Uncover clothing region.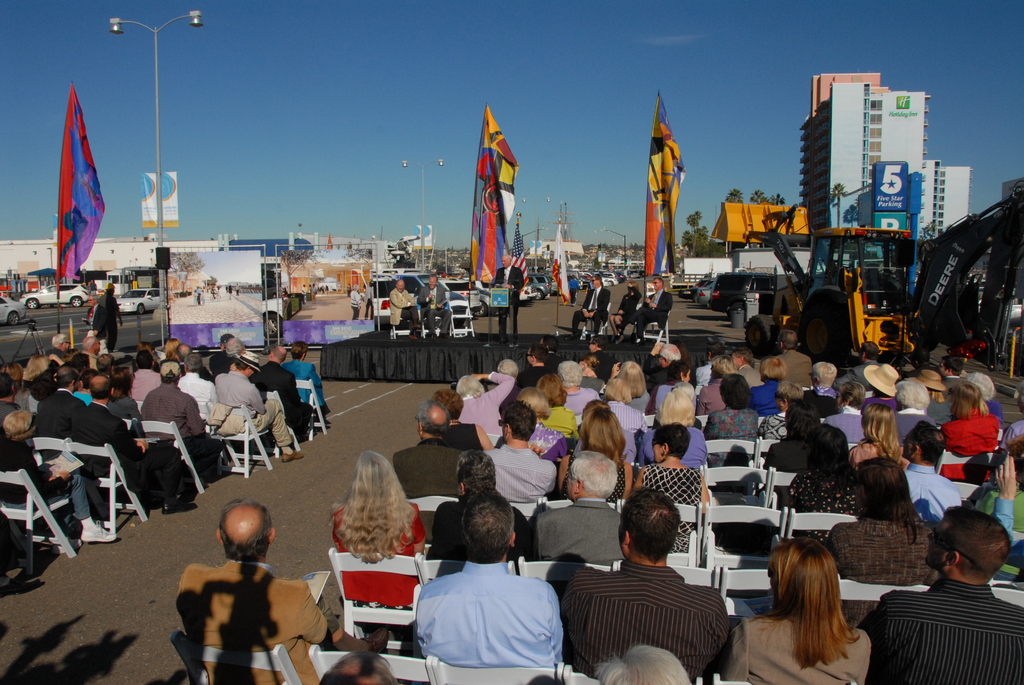
Uncovered: <box>824,518,929,587</box>.
